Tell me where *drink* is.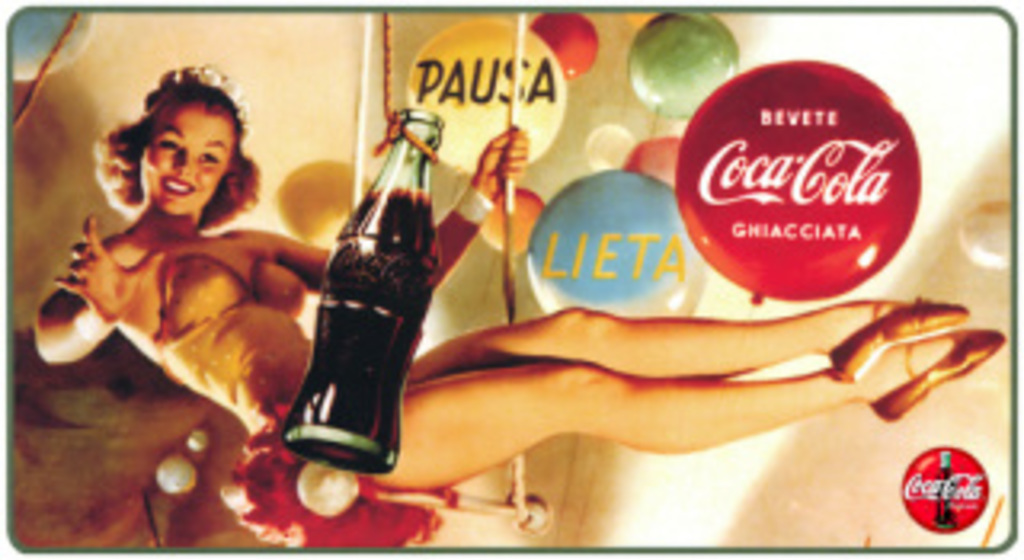
*drink* is at box=[931, 454, 957, 528].
